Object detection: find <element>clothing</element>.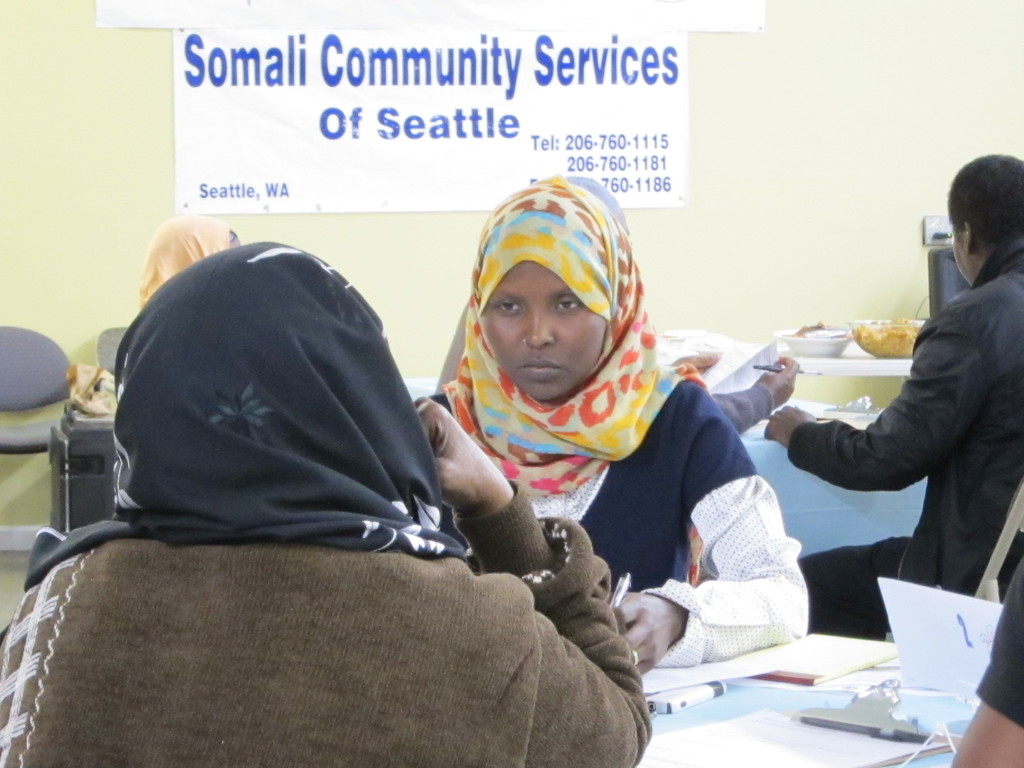
box=[0, 236, 657, 767].
